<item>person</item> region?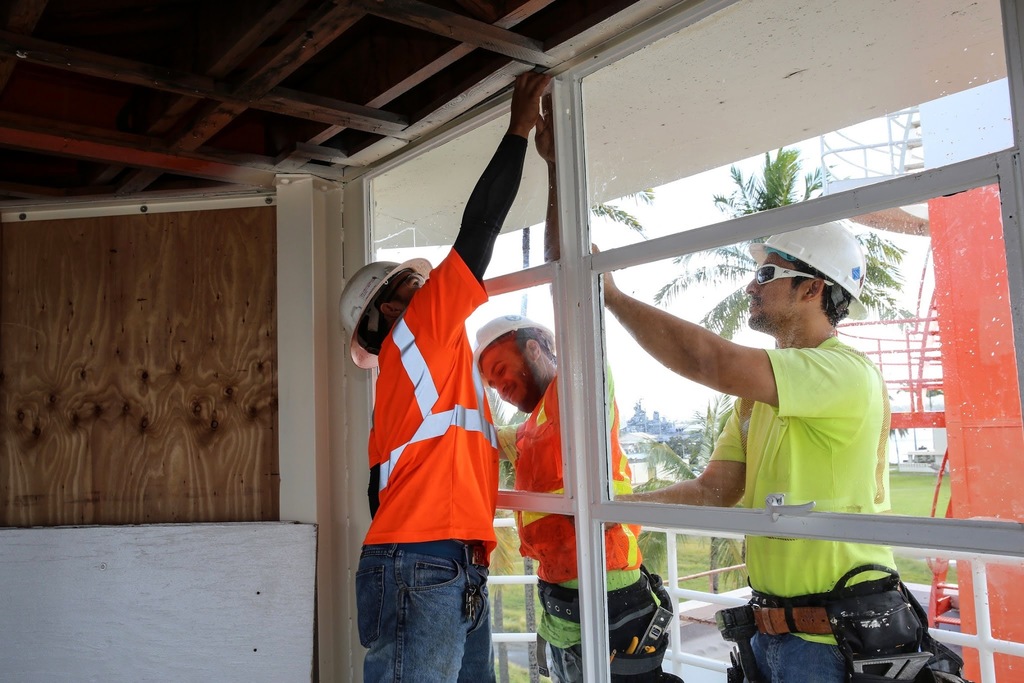
bbox=(589, 222, 889, 673)
